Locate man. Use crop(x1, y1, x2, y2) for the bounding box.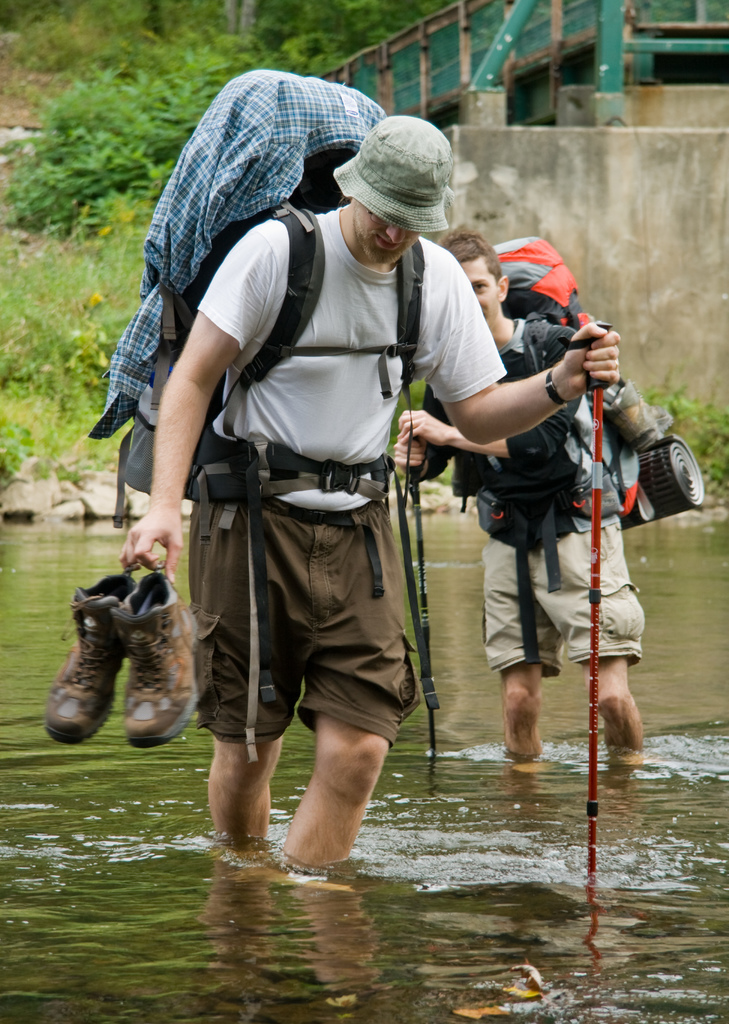
crop(396, 228, 645, 757).
